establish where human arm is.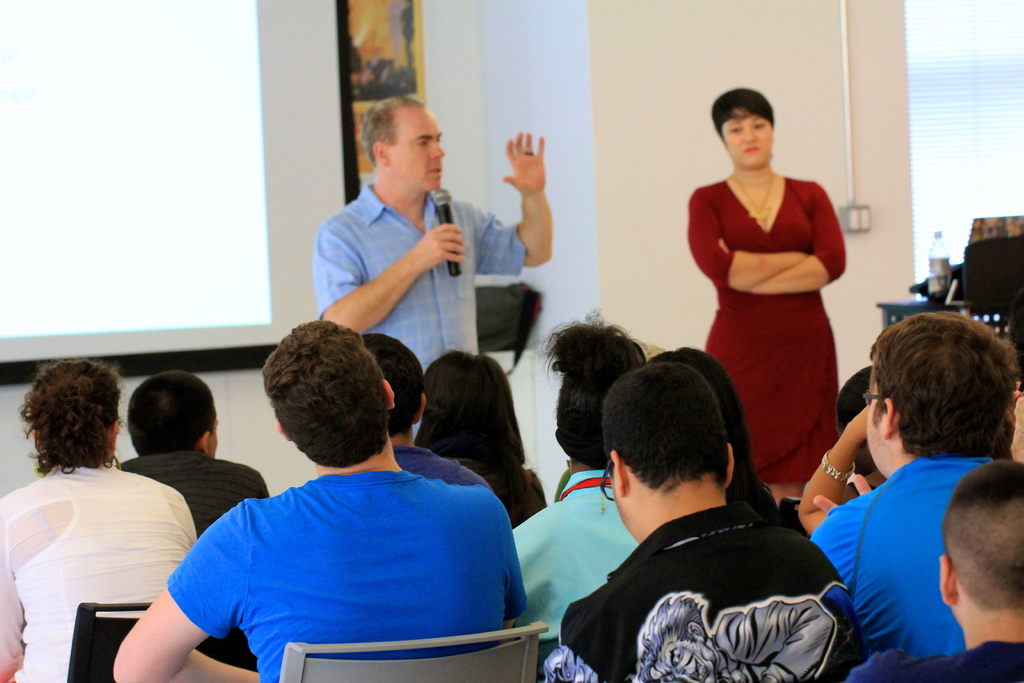
Established at {"x1": 682, "y1": 187, "x2": 808, "y2": 290}.
